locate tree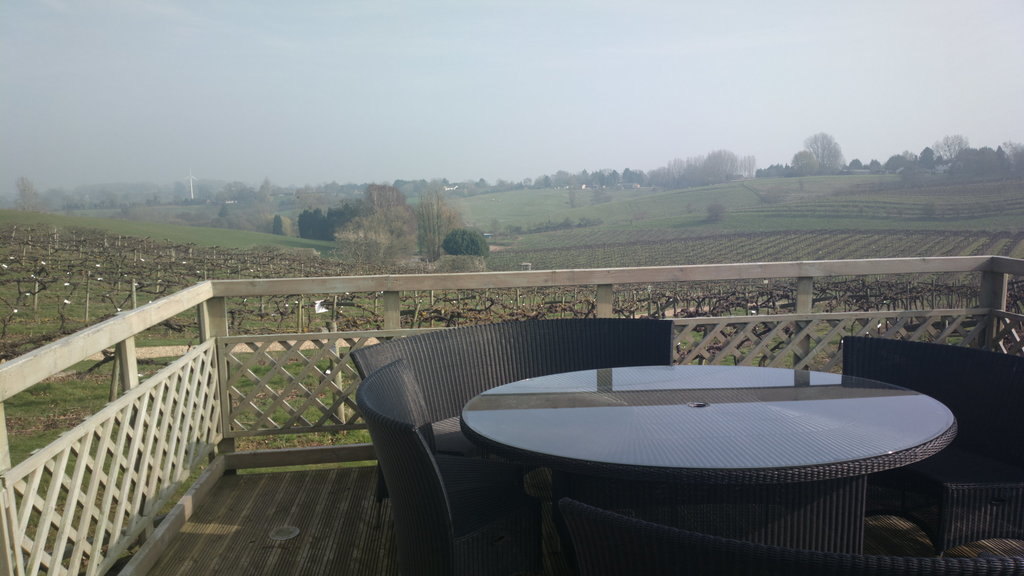
crop(946, 140, 1009, 179)
